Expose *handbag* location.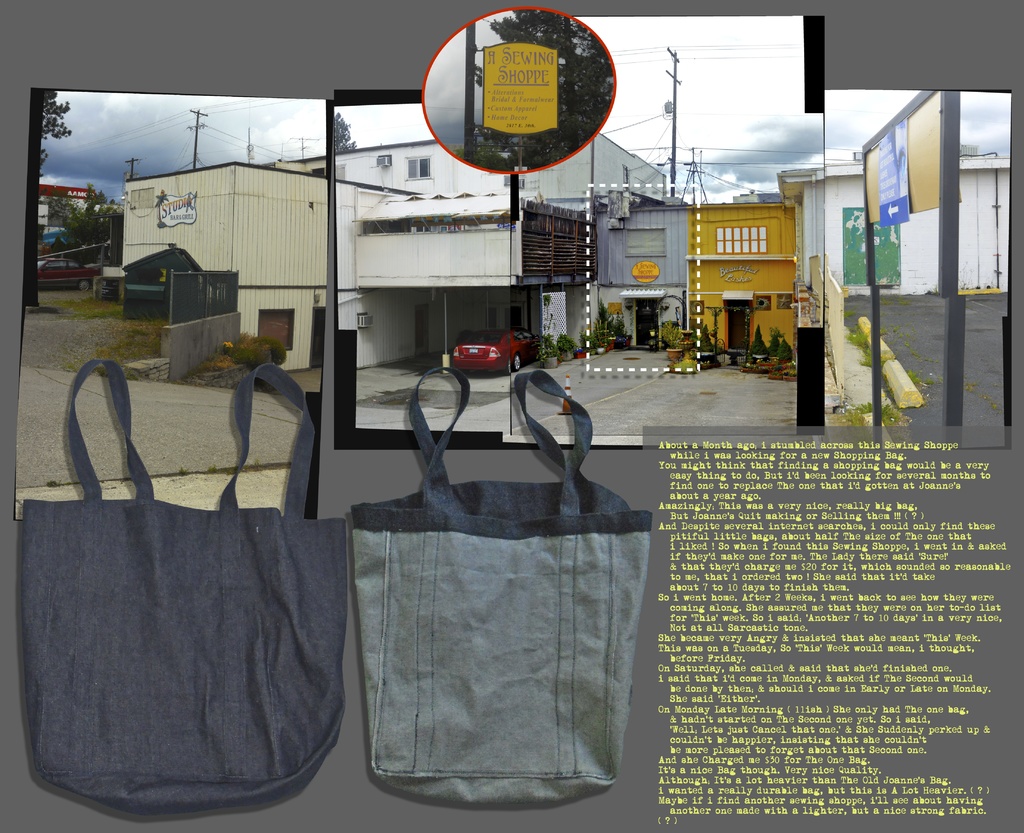
Exposed at bbox(18, 355, 351, 821).
